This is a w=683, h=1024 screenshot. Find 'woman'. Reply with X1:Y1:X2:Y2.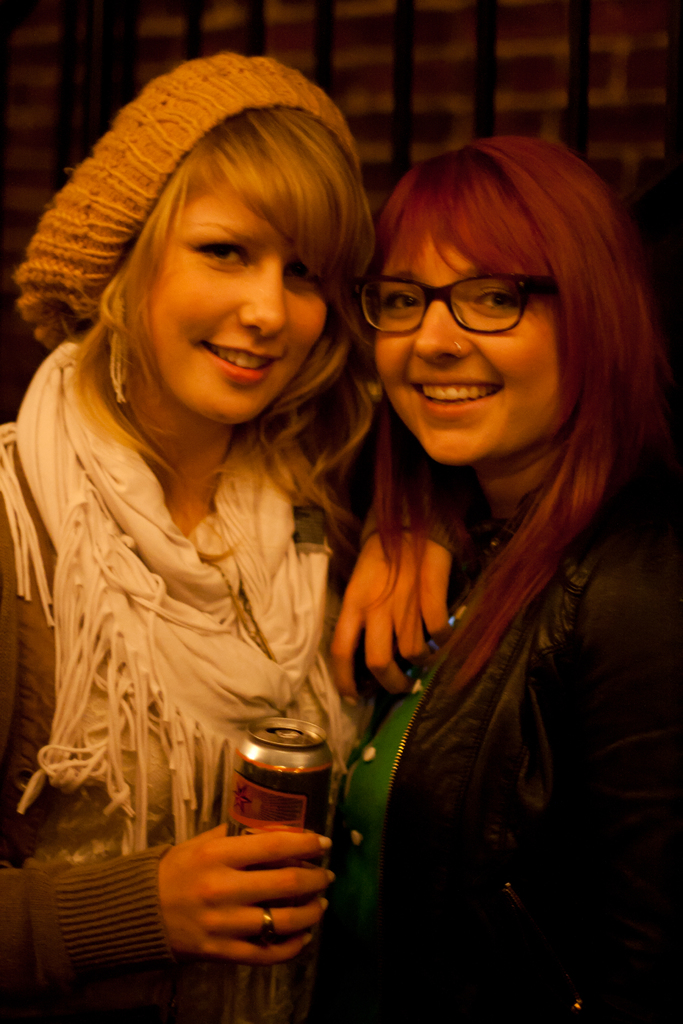
0:54:473:1023.
